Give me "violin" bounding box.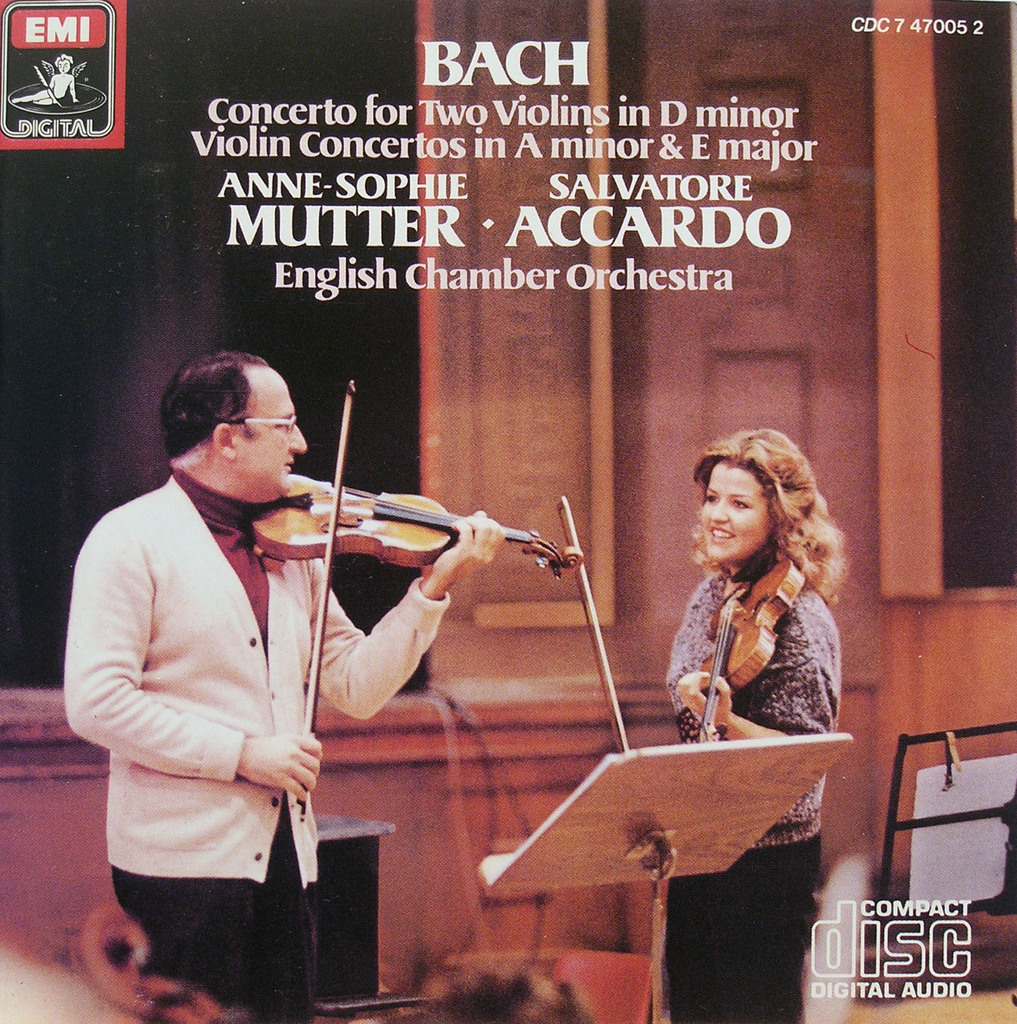
<region>561, 496, 810, 745</region>.
